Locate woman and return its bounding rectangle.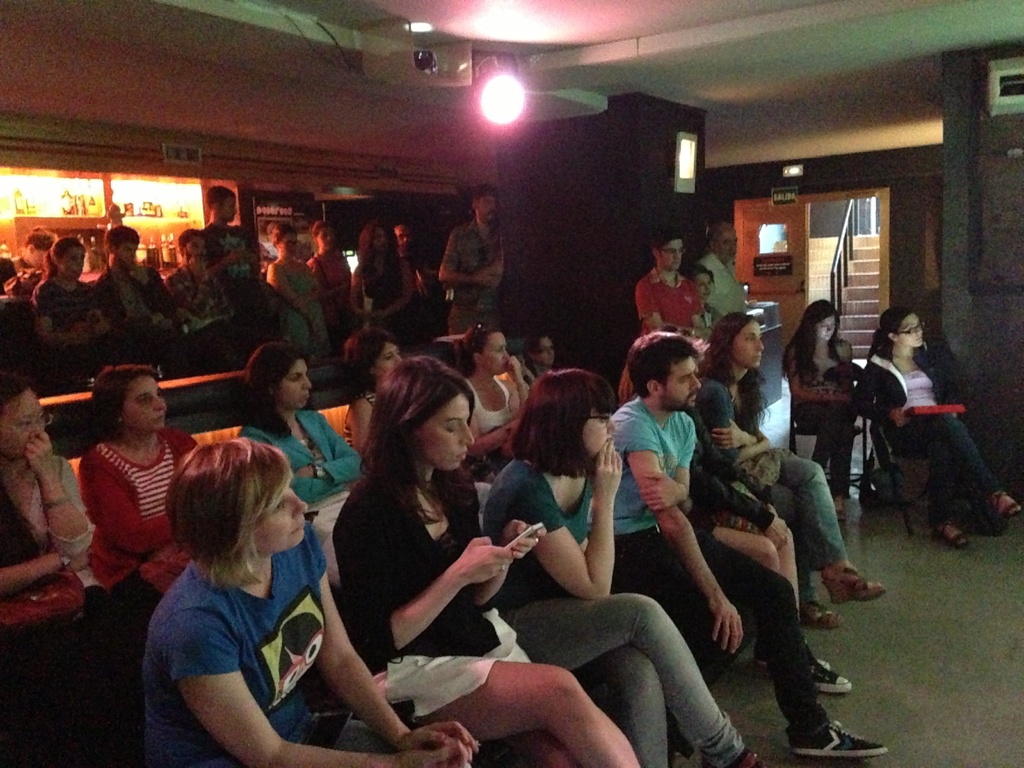
<bbox>529, 332, 568, 377</bbox>.
